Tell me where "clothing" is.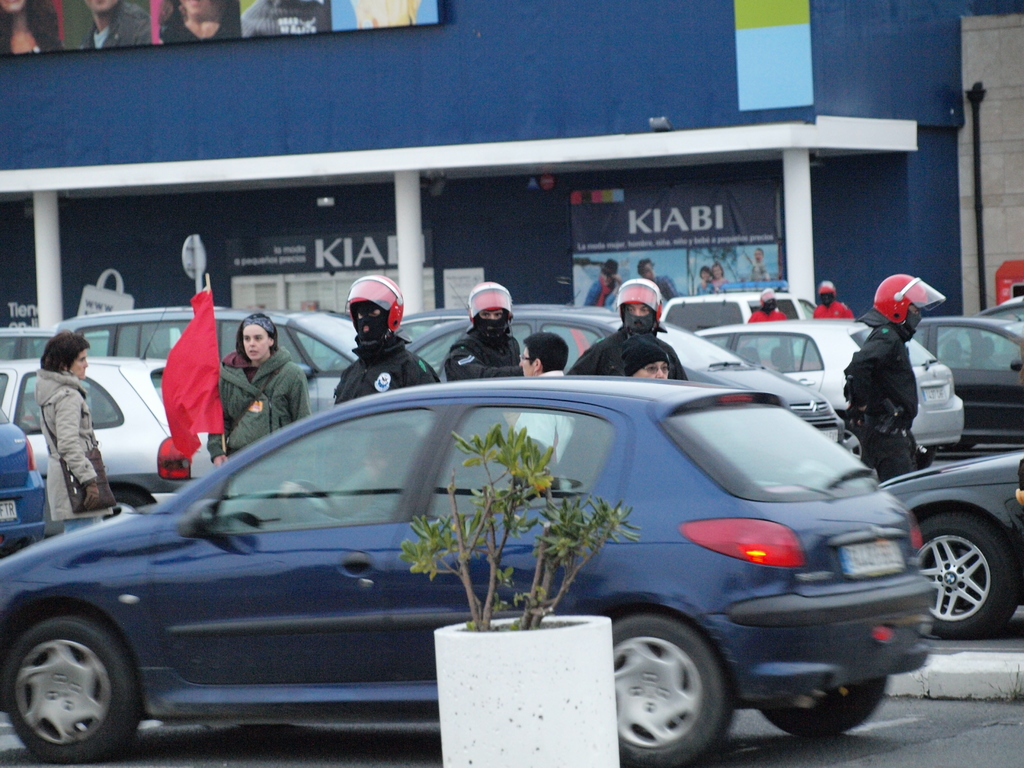
"clothing" is at region(582, 276, 619, 305).
